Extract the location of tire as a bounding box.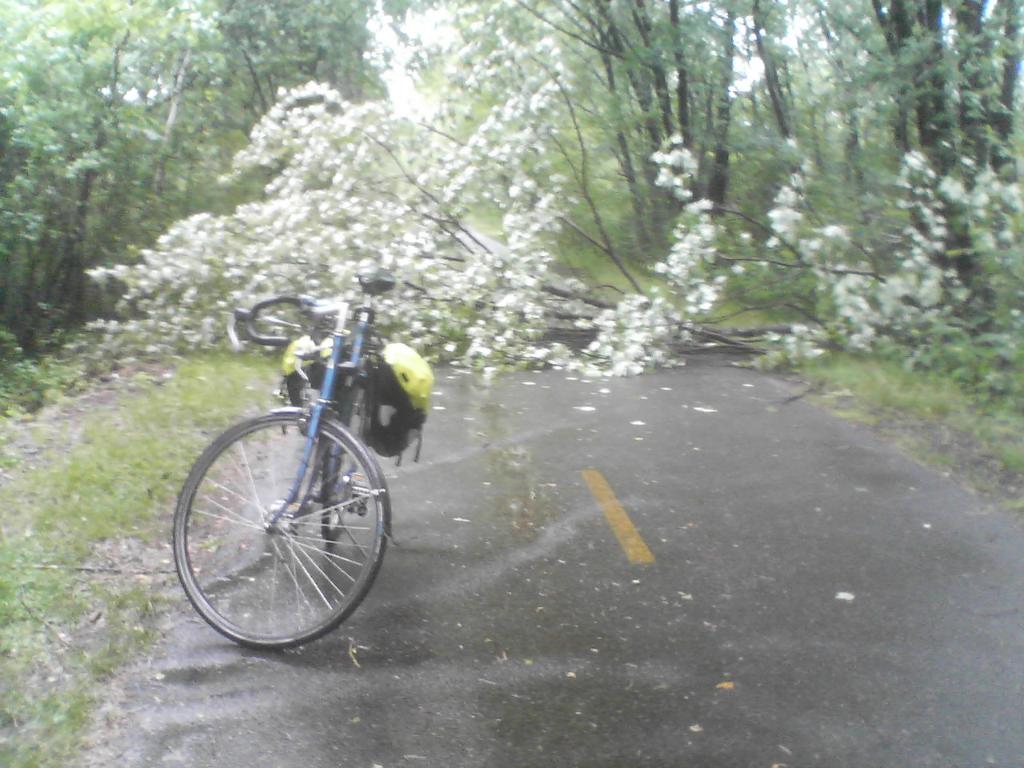
320, 376, 376, 546.
